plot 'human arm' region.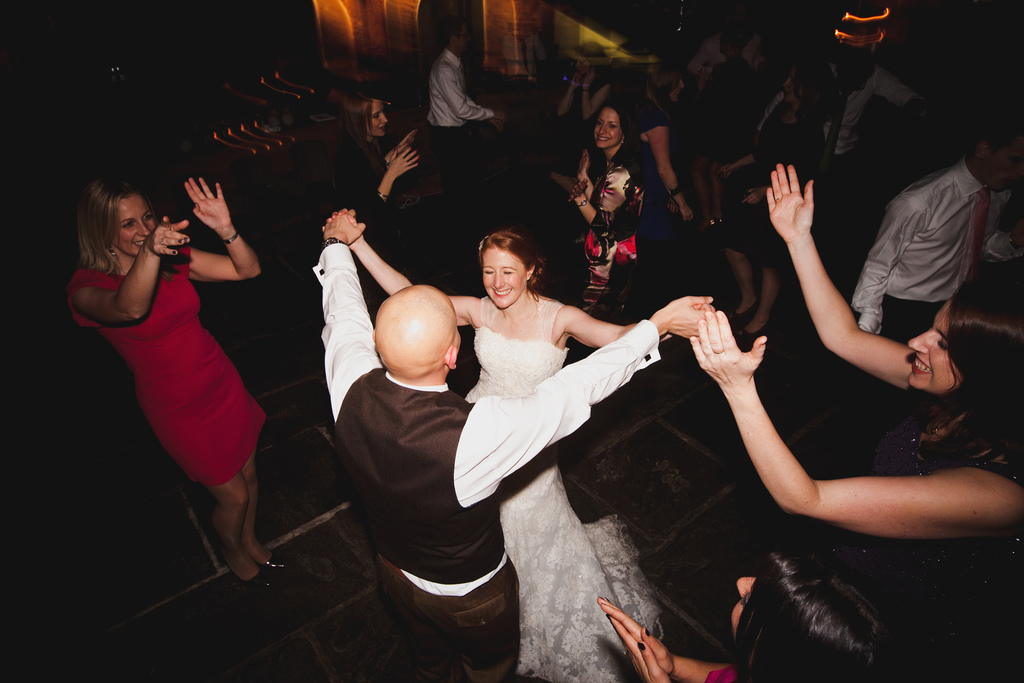
Plotted at 463,95,473,106.
